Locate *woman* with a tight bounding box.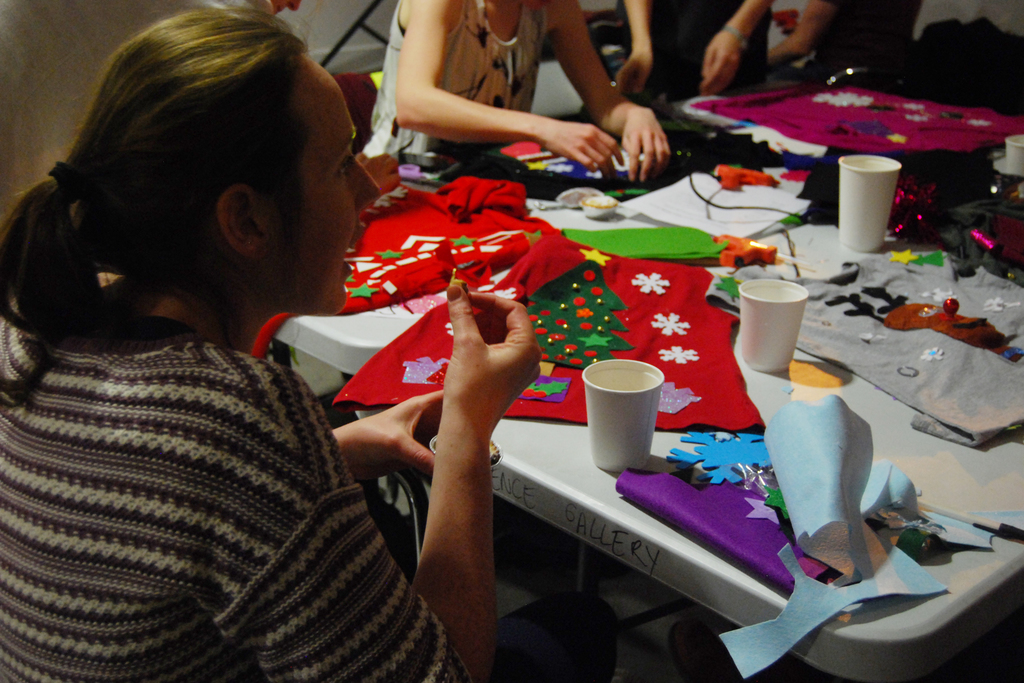
(369, 0, 683, 199).
